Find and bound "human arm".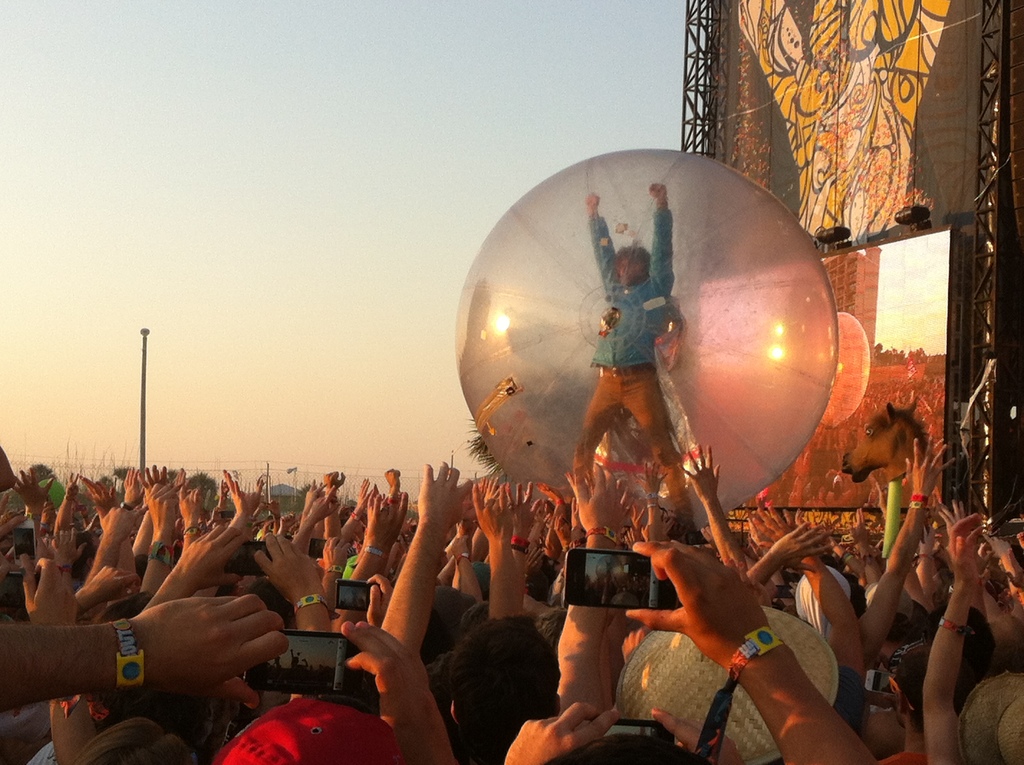
Bound: rect(316, 535, 348, 624).
